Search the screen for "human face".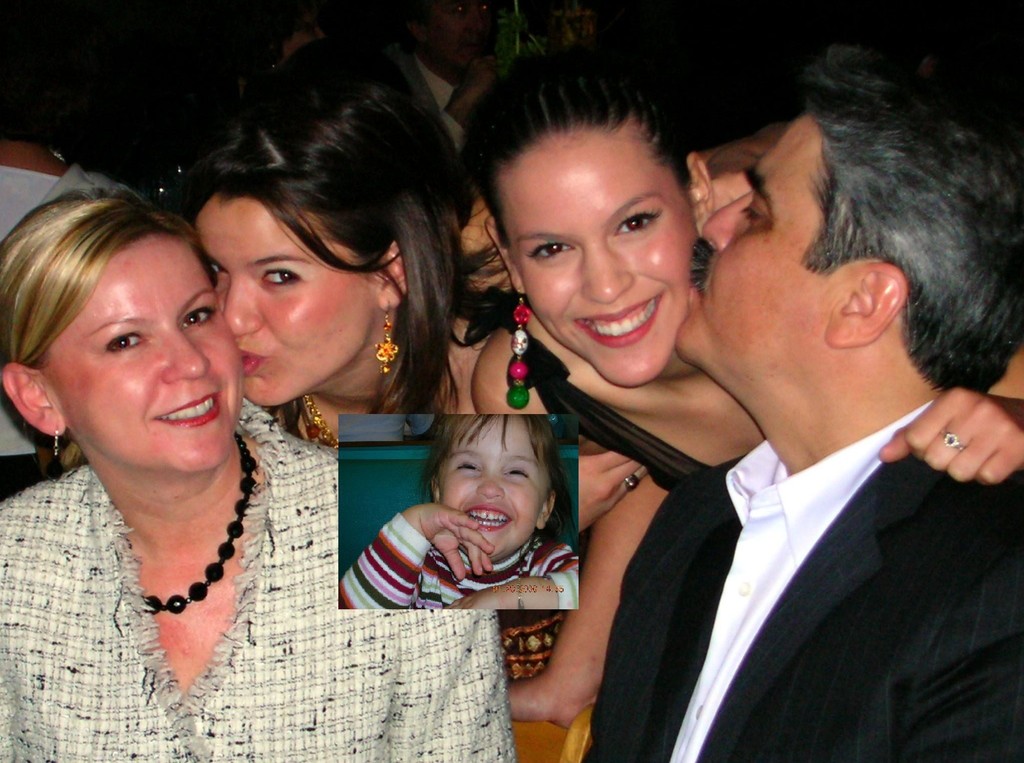
Found at (504, 130, 696, 392).
